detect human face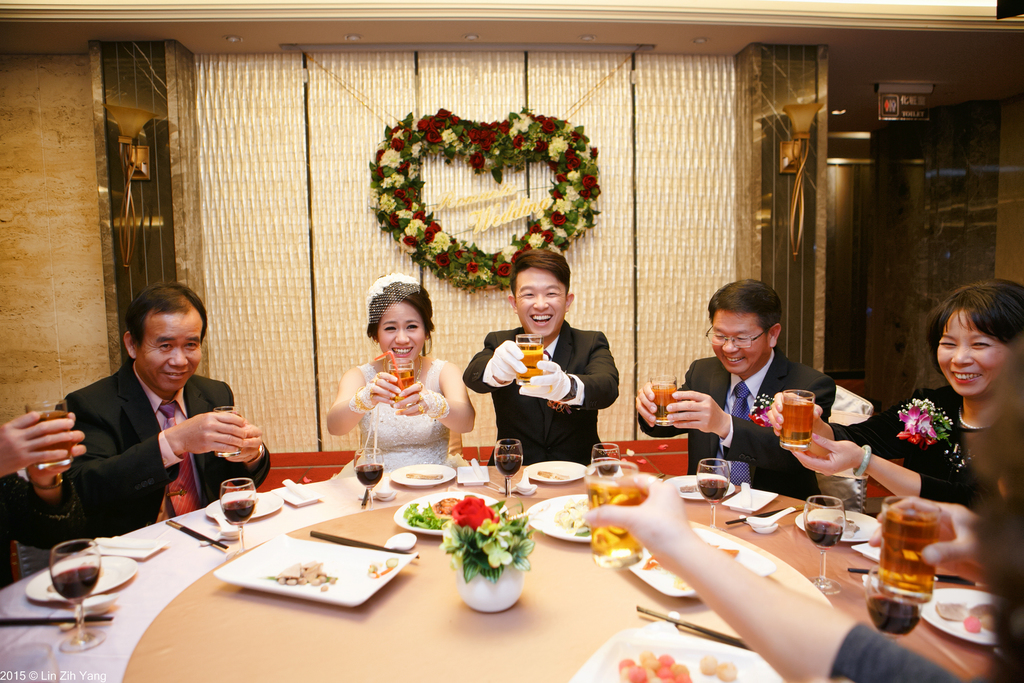
(708, 318, 770, 374)
